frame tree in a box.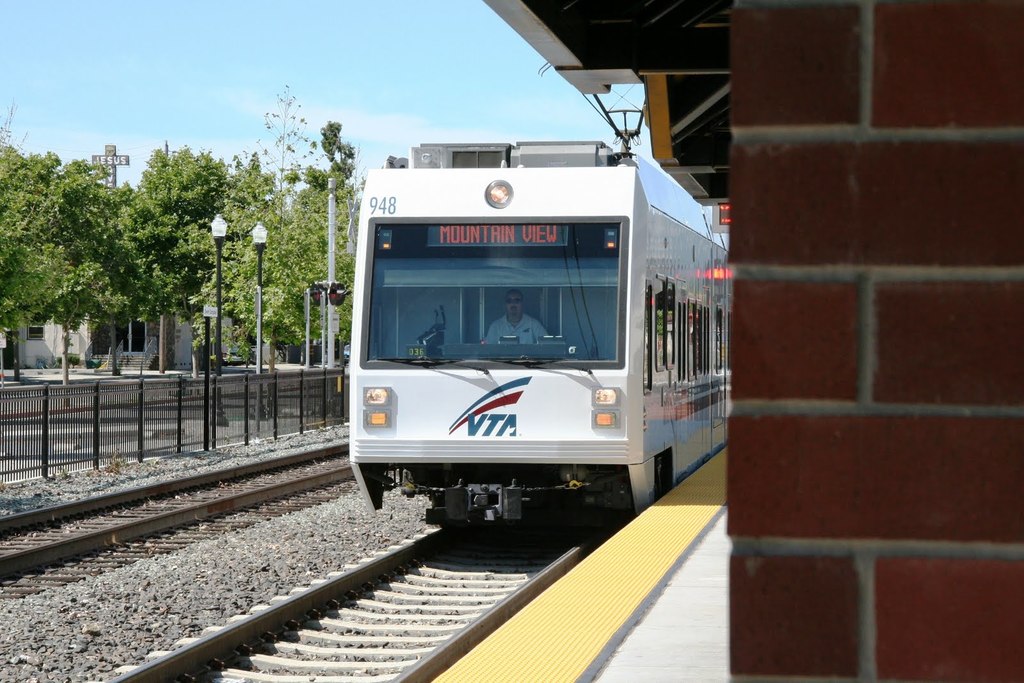
<bbox>310, 120, 359, 188</bbox>.
